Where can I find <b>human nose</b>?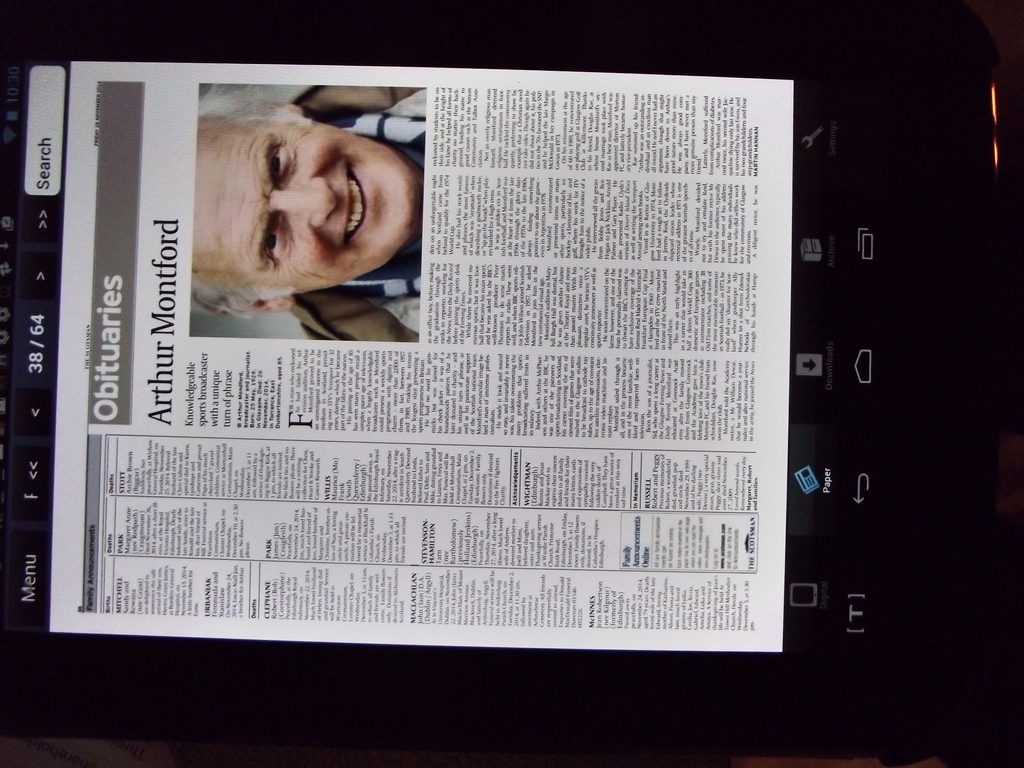
You can find it at 269,174,339,229.
